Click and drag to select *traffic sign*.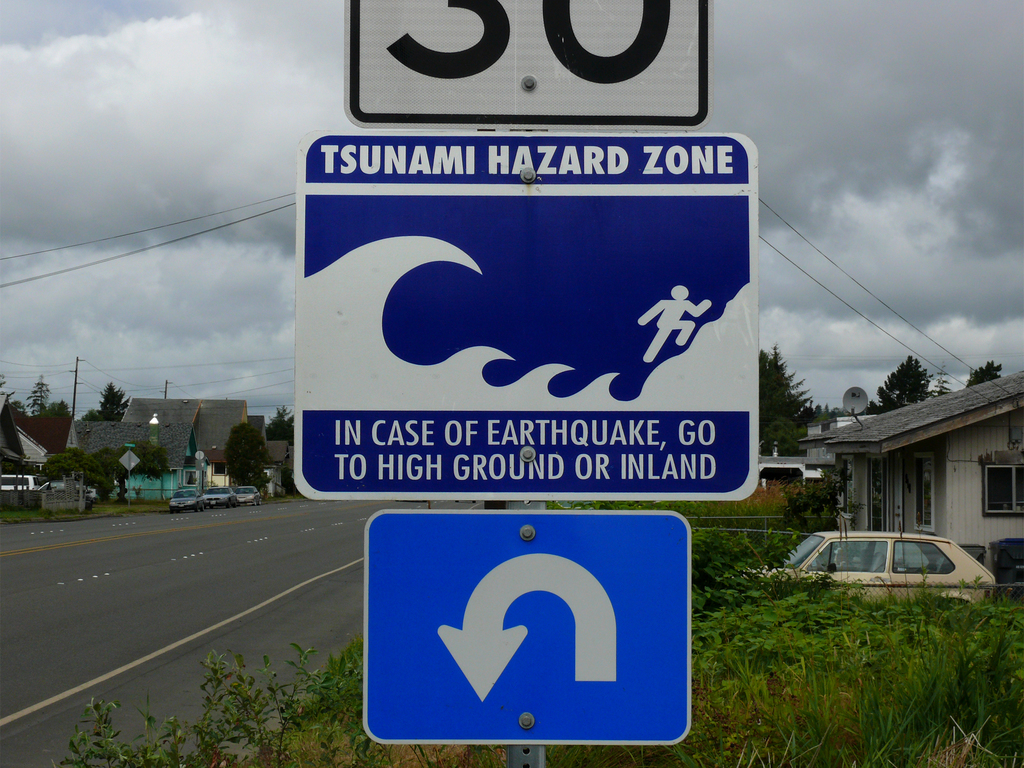
Selection: region(338, 0, 711, 135).
